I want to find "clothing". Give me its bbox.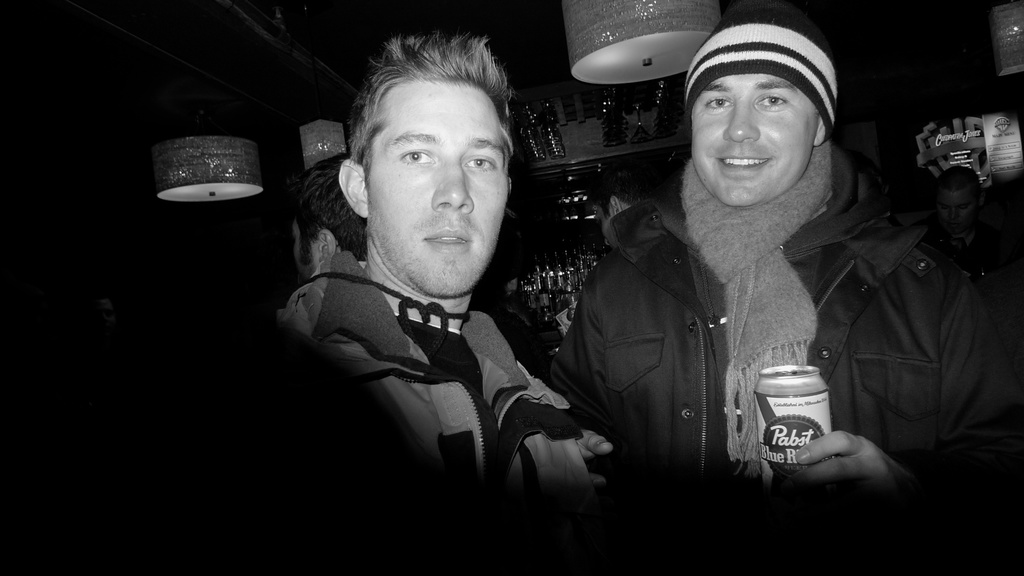
BBox(525, 8, 993, 492).
